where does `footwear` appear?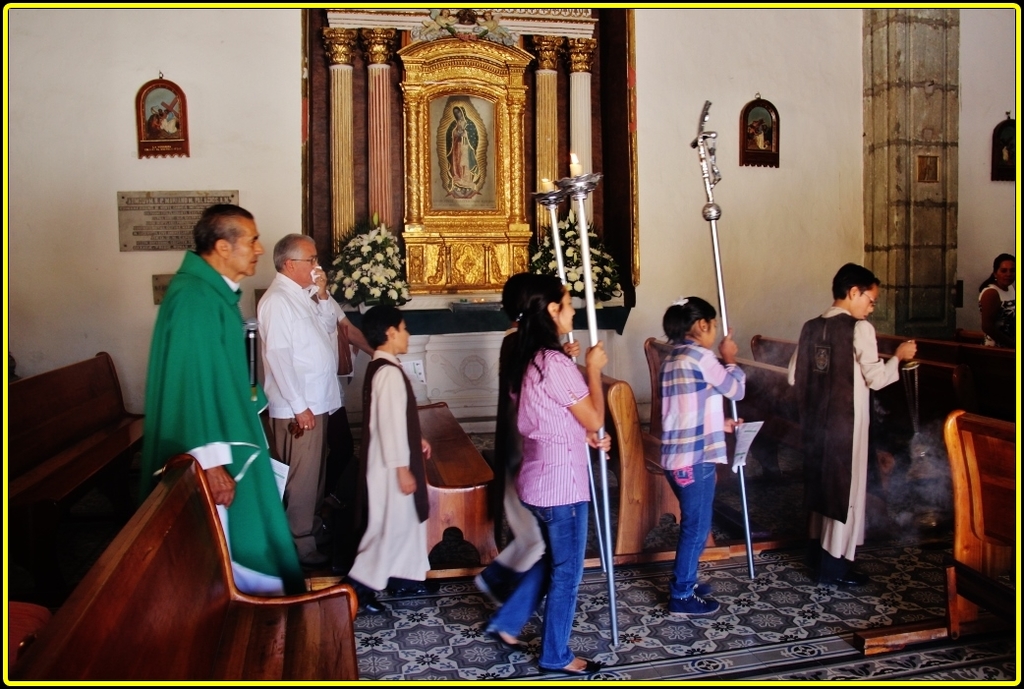
Appears at <bbox>384, 573, 439, 597</bbox>.
